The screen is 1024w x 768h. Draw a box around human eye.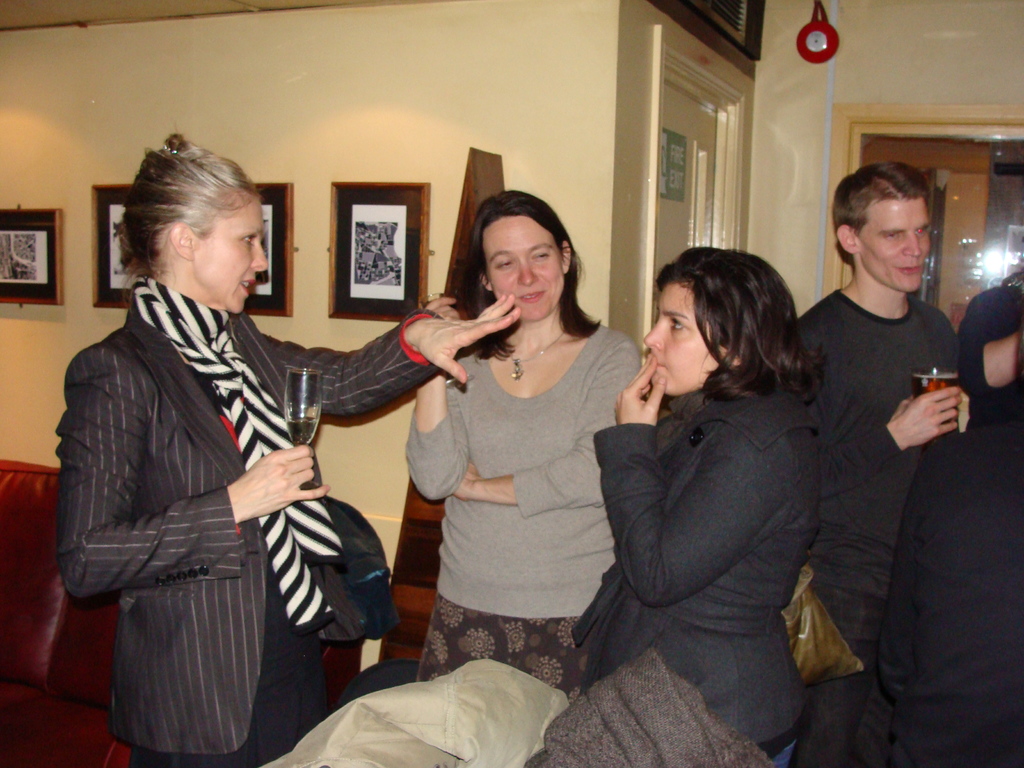
crop(914, 227, 927, 236).
